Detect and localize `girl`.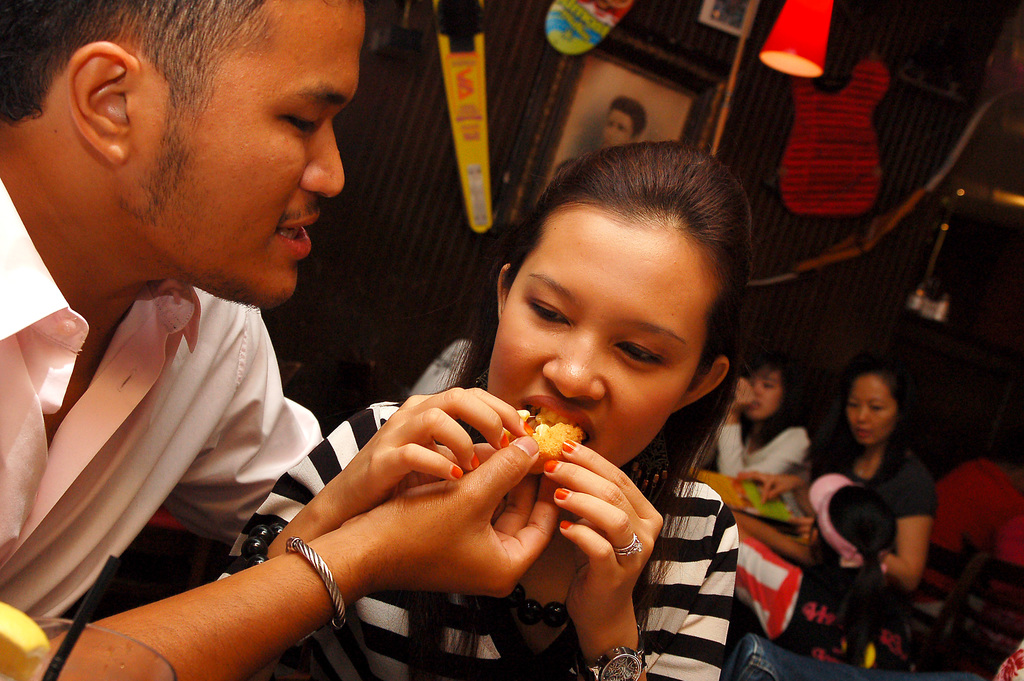
Localized at 694,352,808,520.
